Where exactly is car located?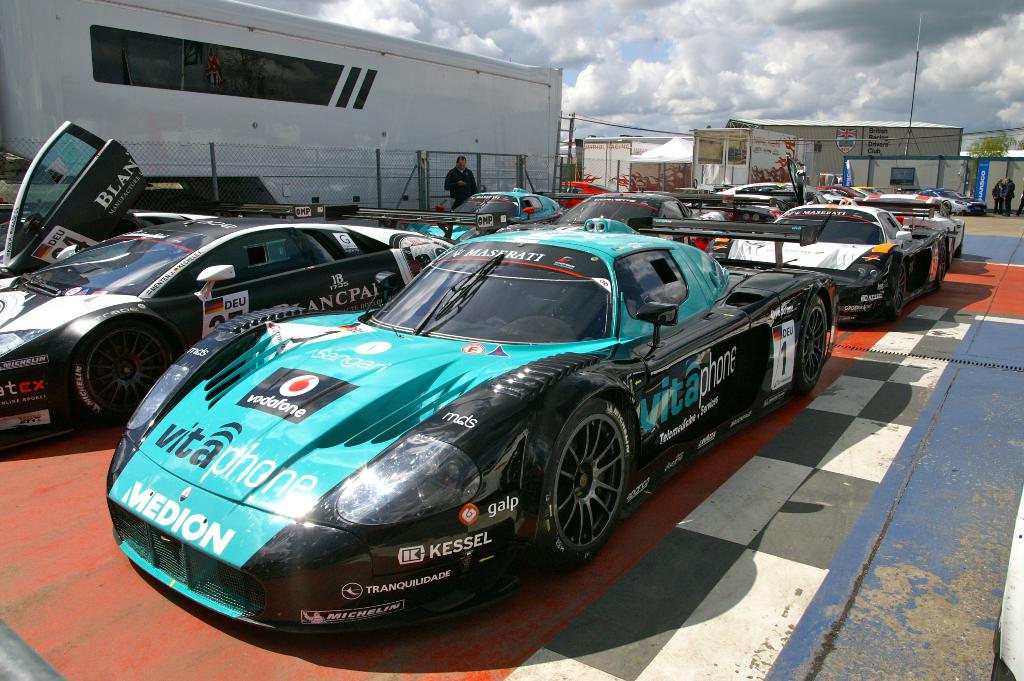
Its bounding box is Rect(859, 193, 968, 252).
